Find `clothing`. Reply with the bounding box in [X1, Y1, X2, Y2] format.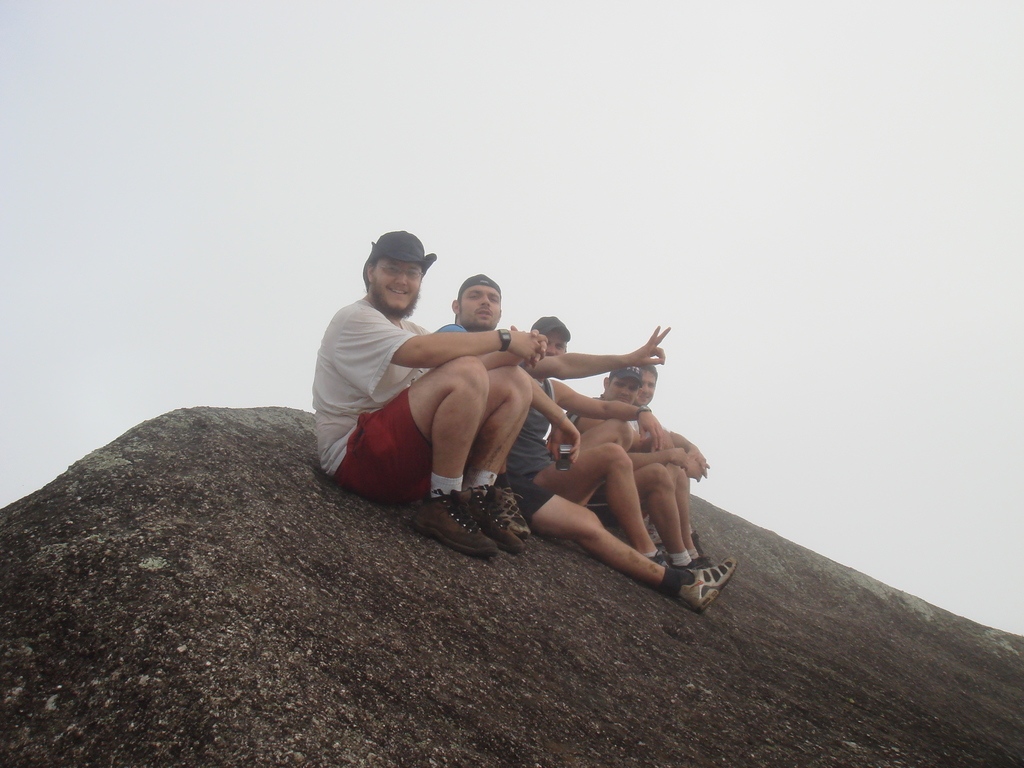
[433, 320, 550, 517].
